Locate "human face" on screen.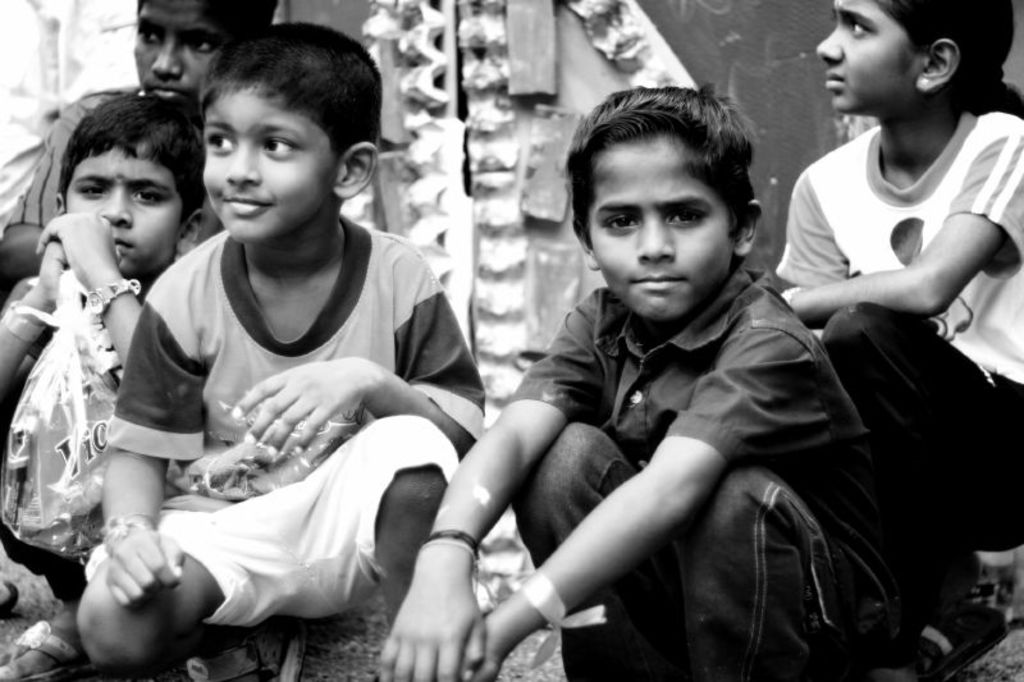
On screen at select_region(813, 0, 922, 115).
